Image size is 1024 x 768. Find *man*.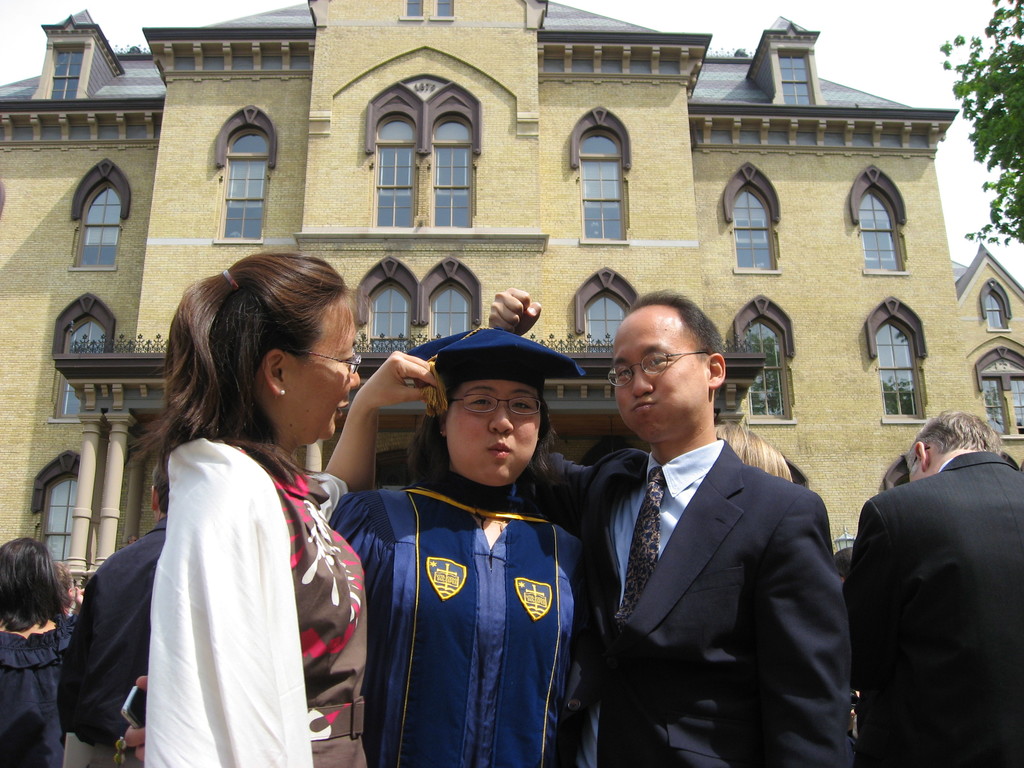
<box>846,412,1023,767</box>.
